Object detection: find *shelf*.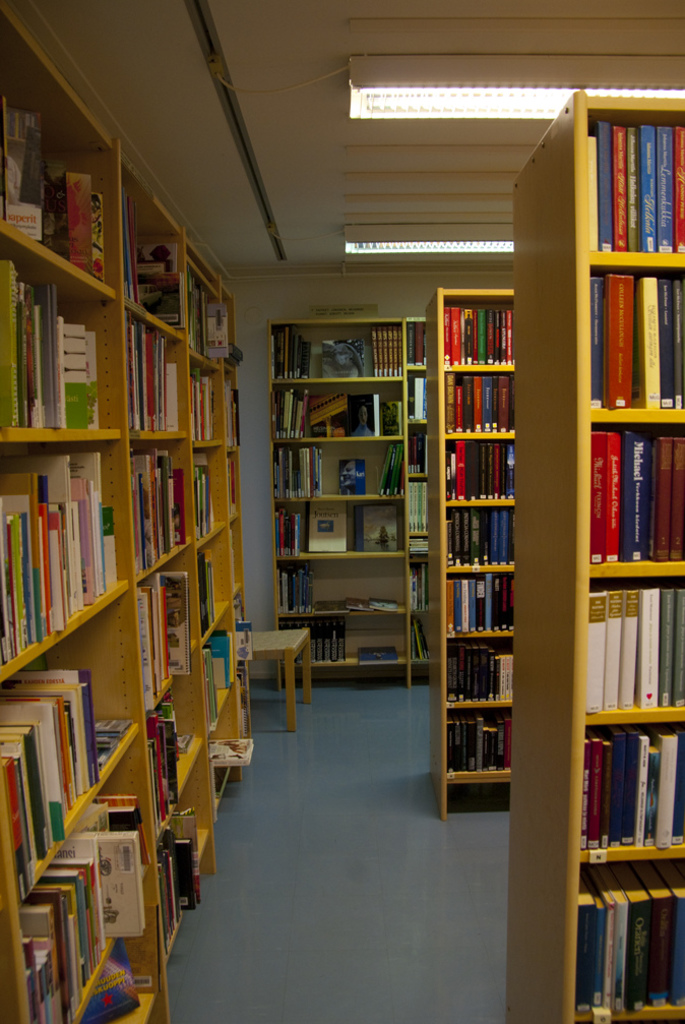
rect(128, 173, 197, 332).
